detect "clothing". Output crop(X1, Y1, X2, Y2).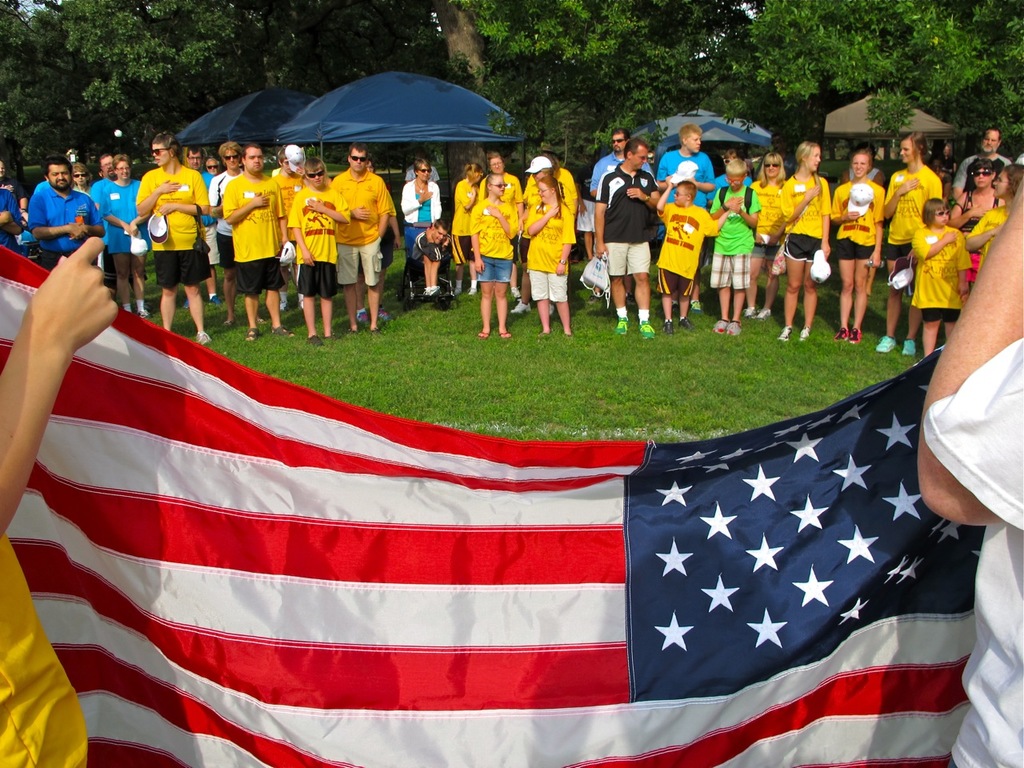
crop(0, 533, 89, 767).
